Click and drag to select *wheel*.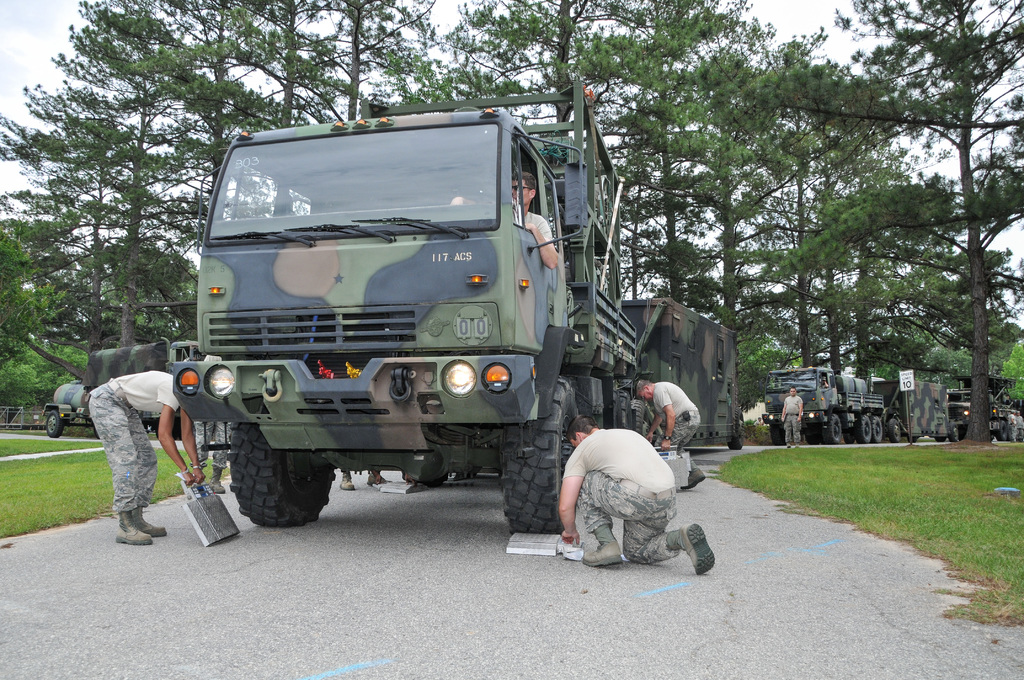
Selection: rect(950, 422, 959, 442).
